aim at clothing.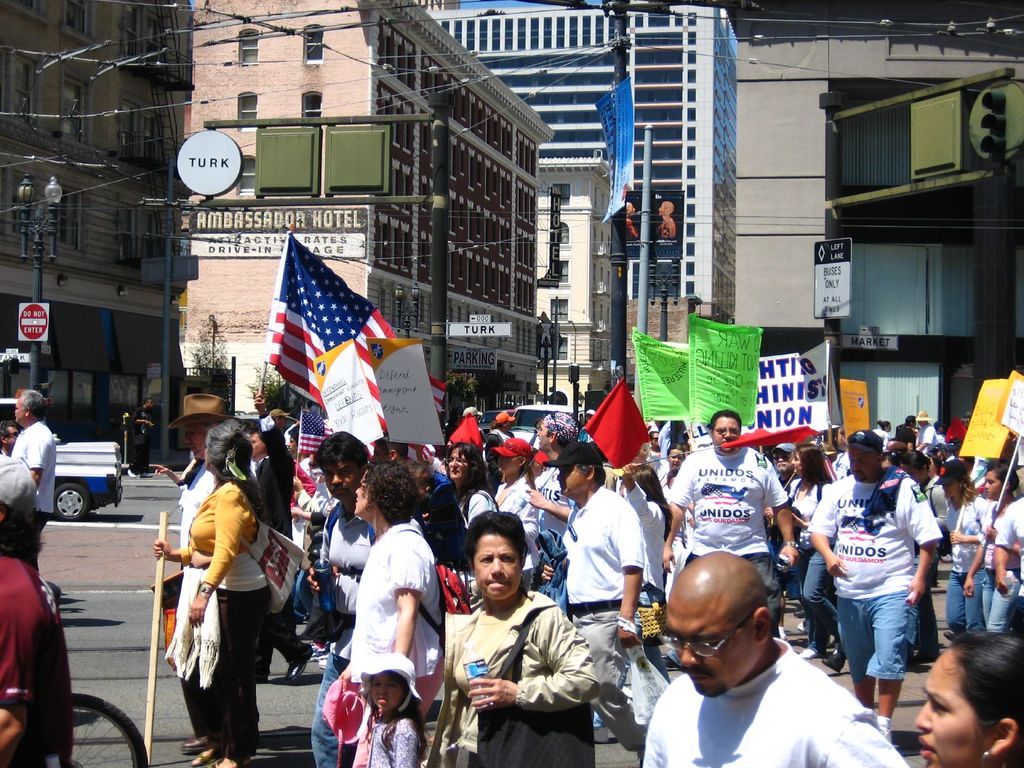
Aimed at 945 498 989 639.
